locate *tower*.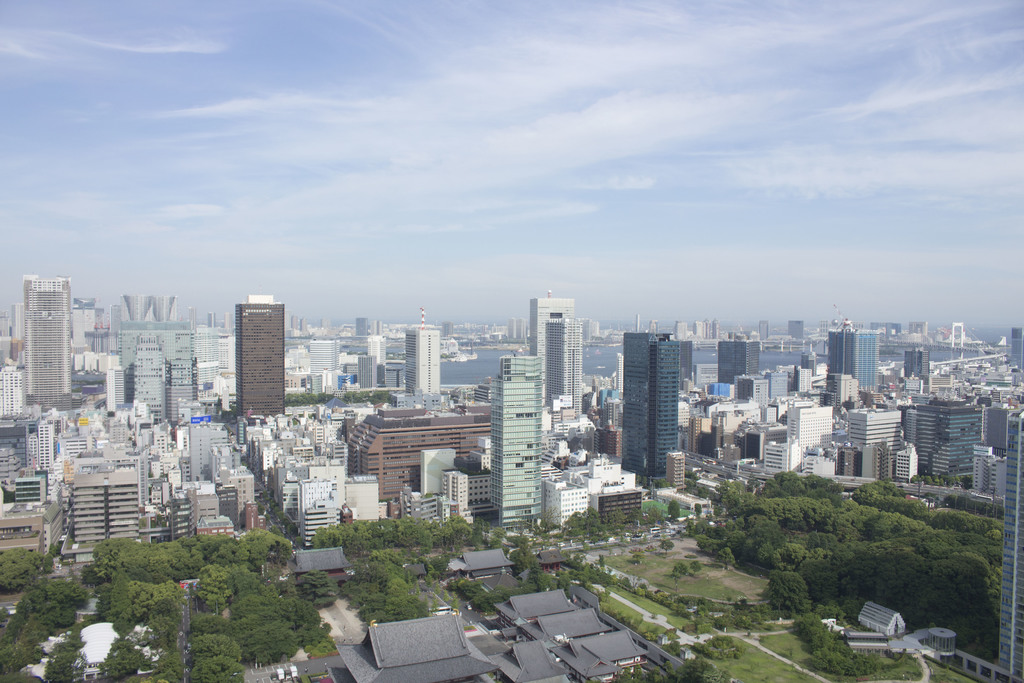
Bounding box: <box>720,337,754,384</box>.
